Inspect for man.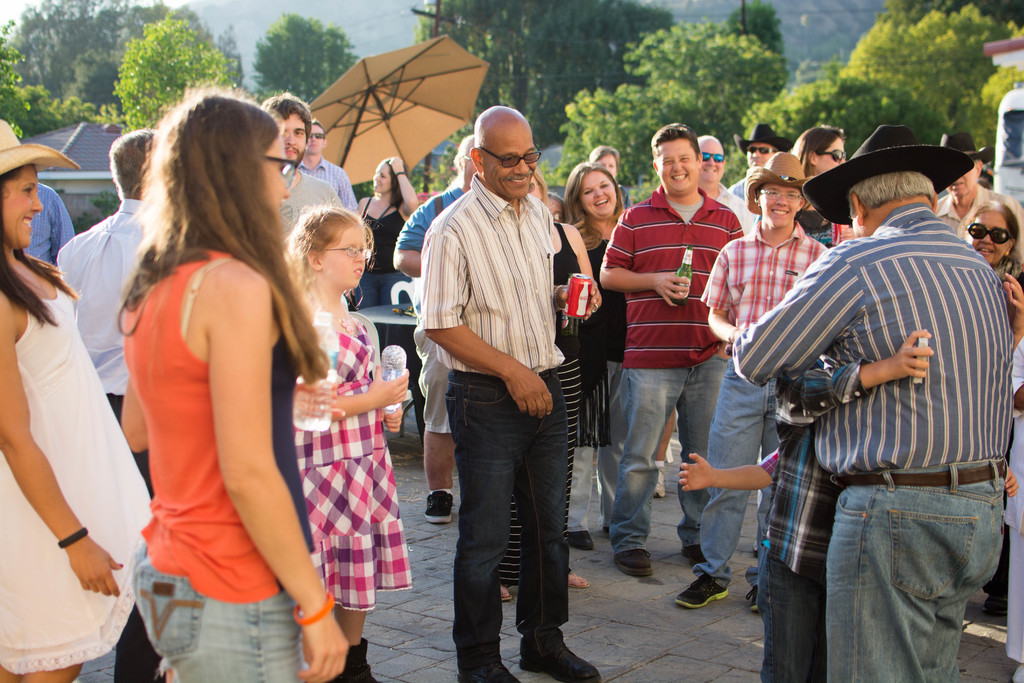
Inspection: 276:93:341:236.
